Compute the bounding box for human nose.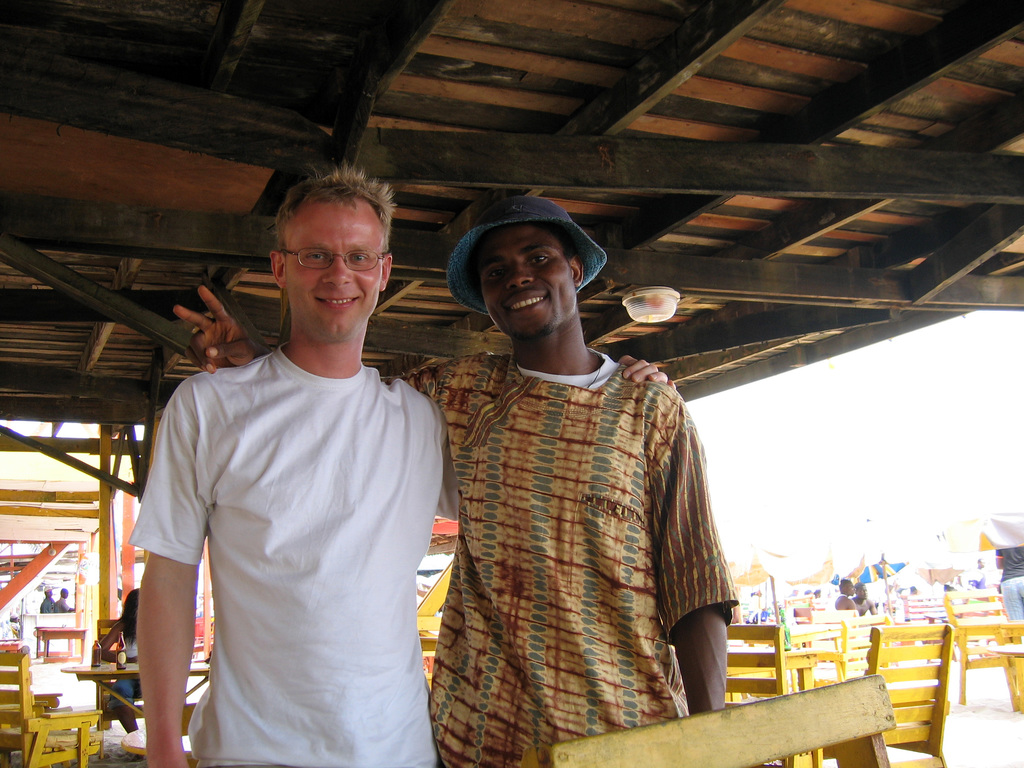
{"x1": 504, "y1": 263, "x2": 536, "y2": 289}.
